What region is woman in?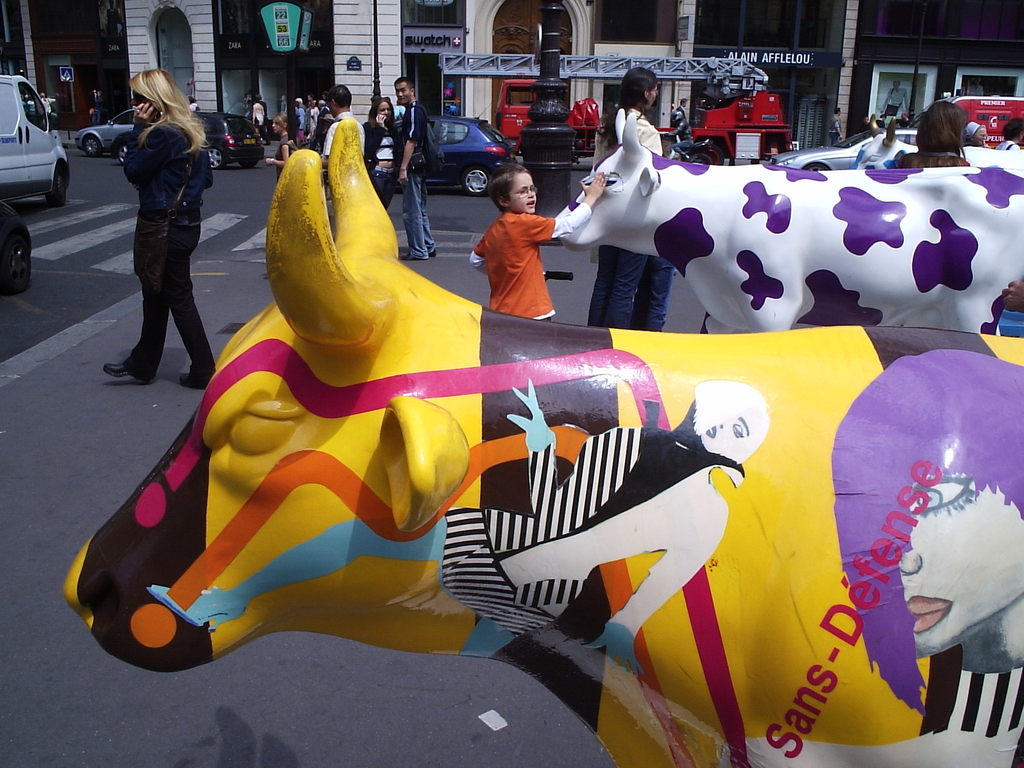
<region>256, 94, 267, 131</region>.
